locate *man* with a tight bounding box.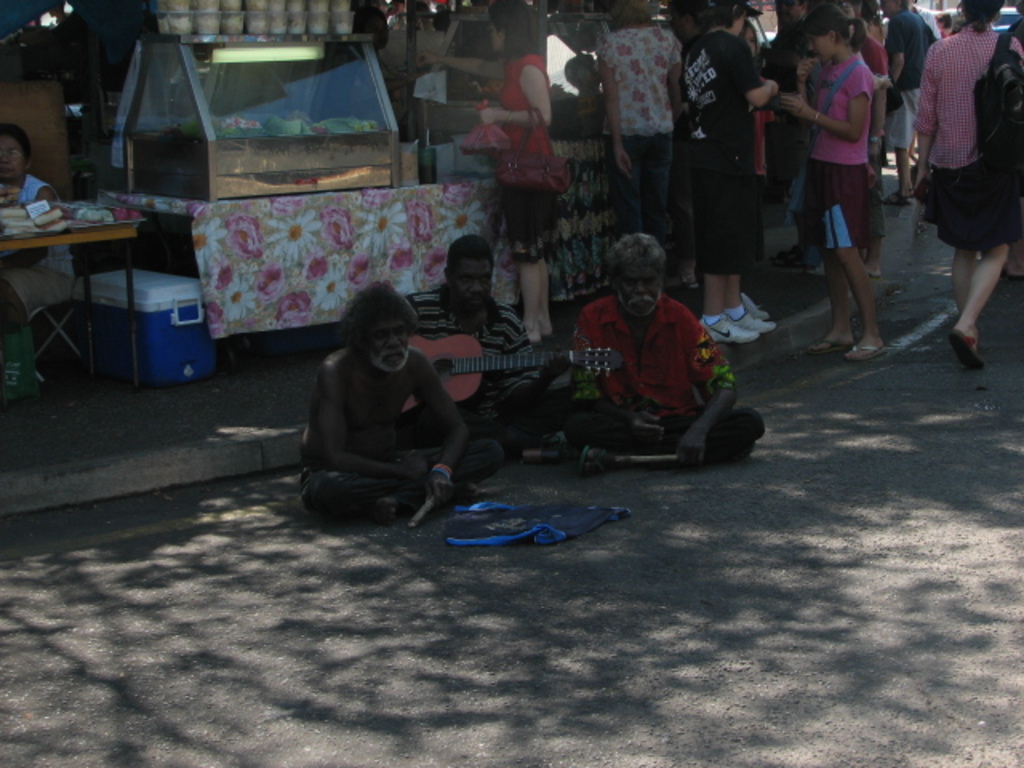
{"left": 552, "top": 235, "right": 766, "bottom": 474}.
